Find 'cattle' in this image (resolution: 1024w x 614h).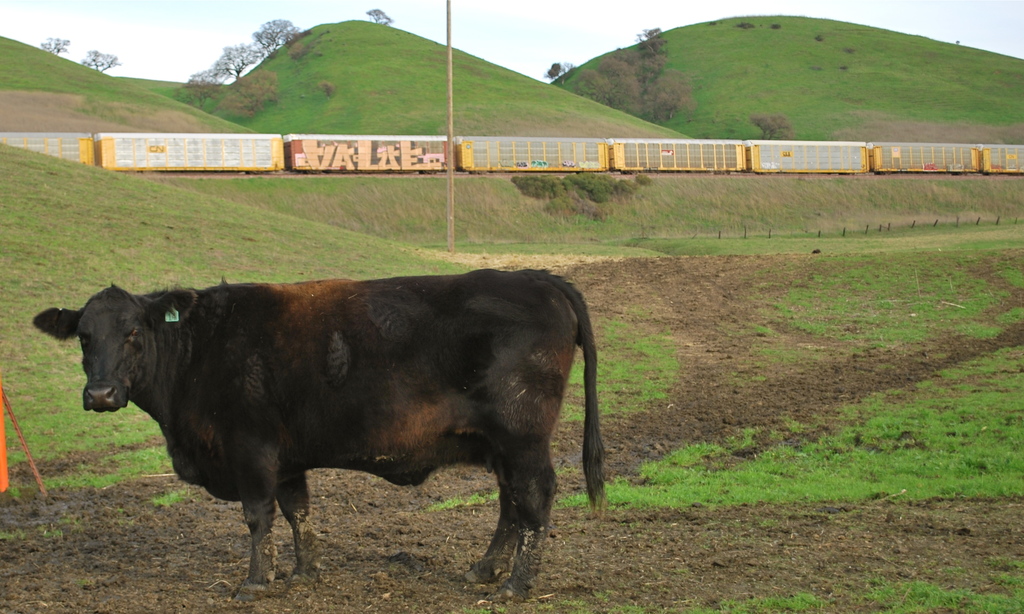
51, 265, 624, 600.
